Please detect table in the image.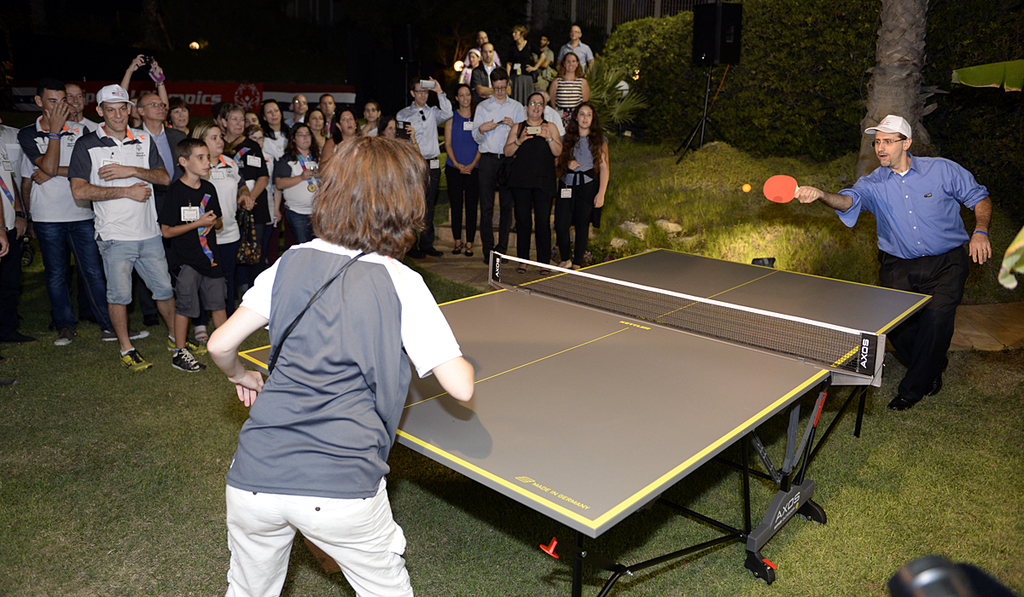
[x1=387, y1=229, x2=904, y2=583].
